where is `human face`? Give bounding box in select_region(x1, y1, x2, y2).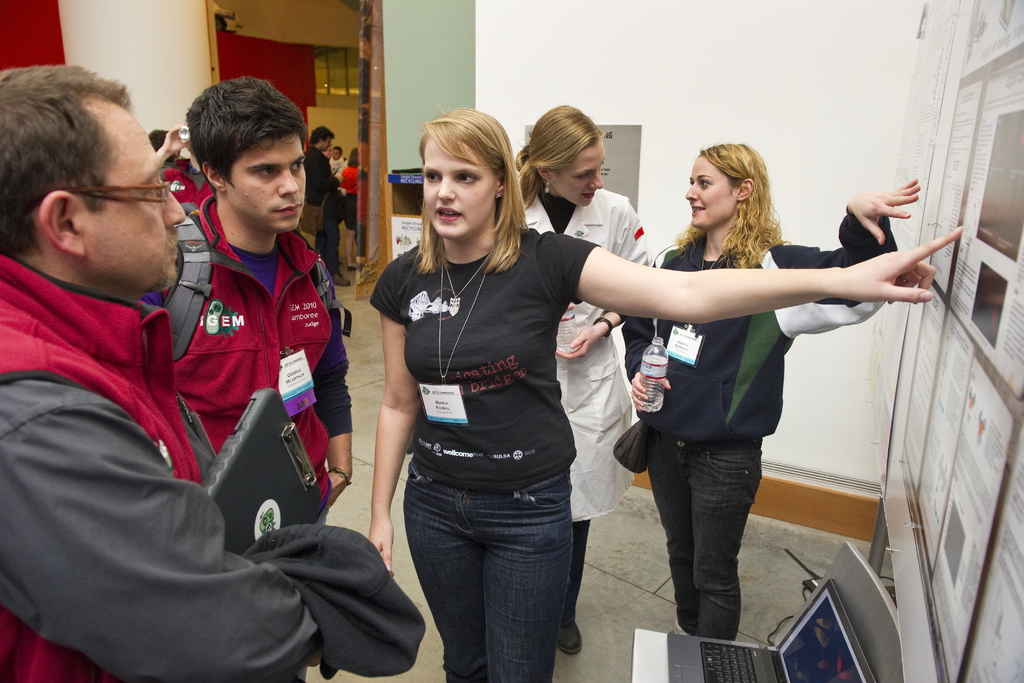
select_region(332, 147, 340, 161).
